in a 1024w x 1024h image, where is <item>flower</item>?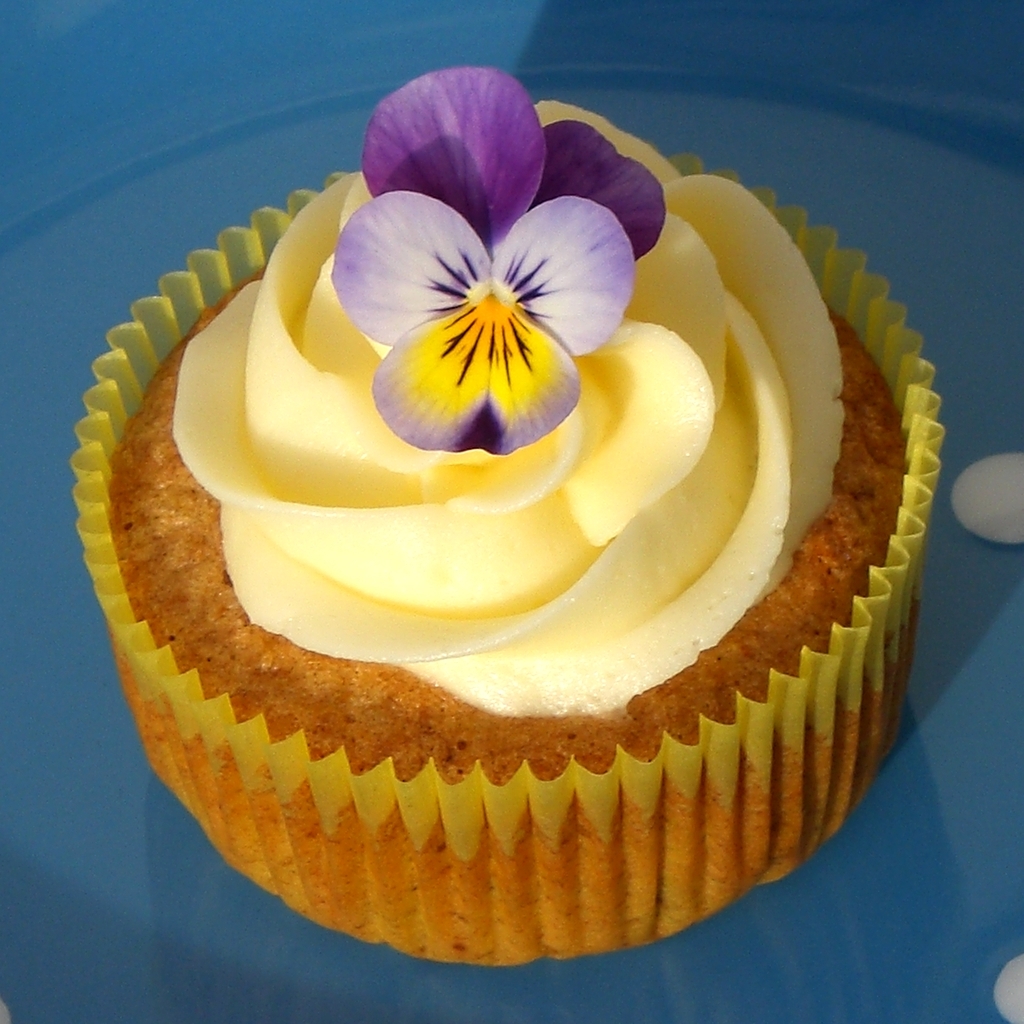
left=330, top=140, right=638, bottom=456.
